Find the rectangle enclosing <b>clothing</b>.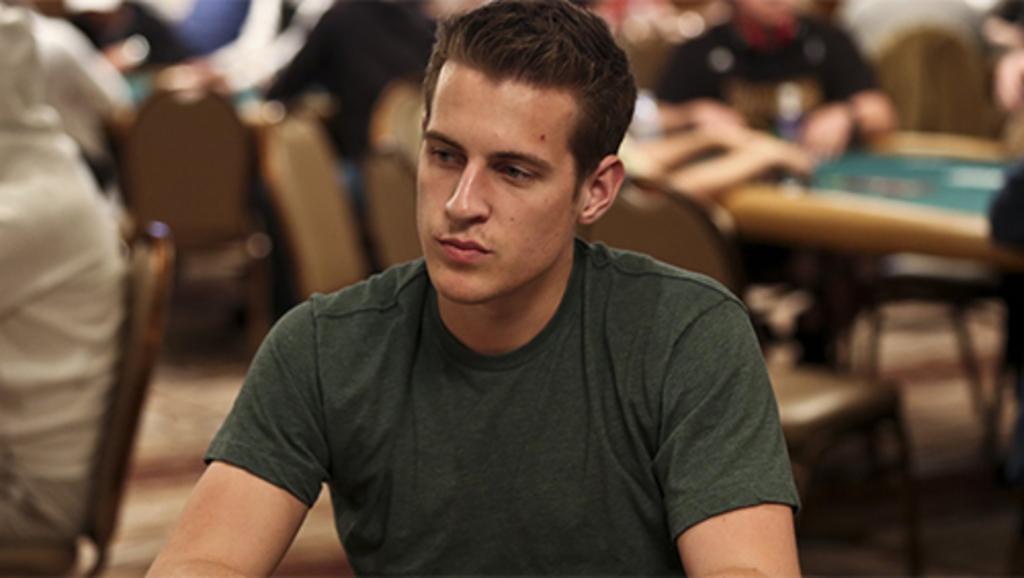
0, 49, 170, 577.
